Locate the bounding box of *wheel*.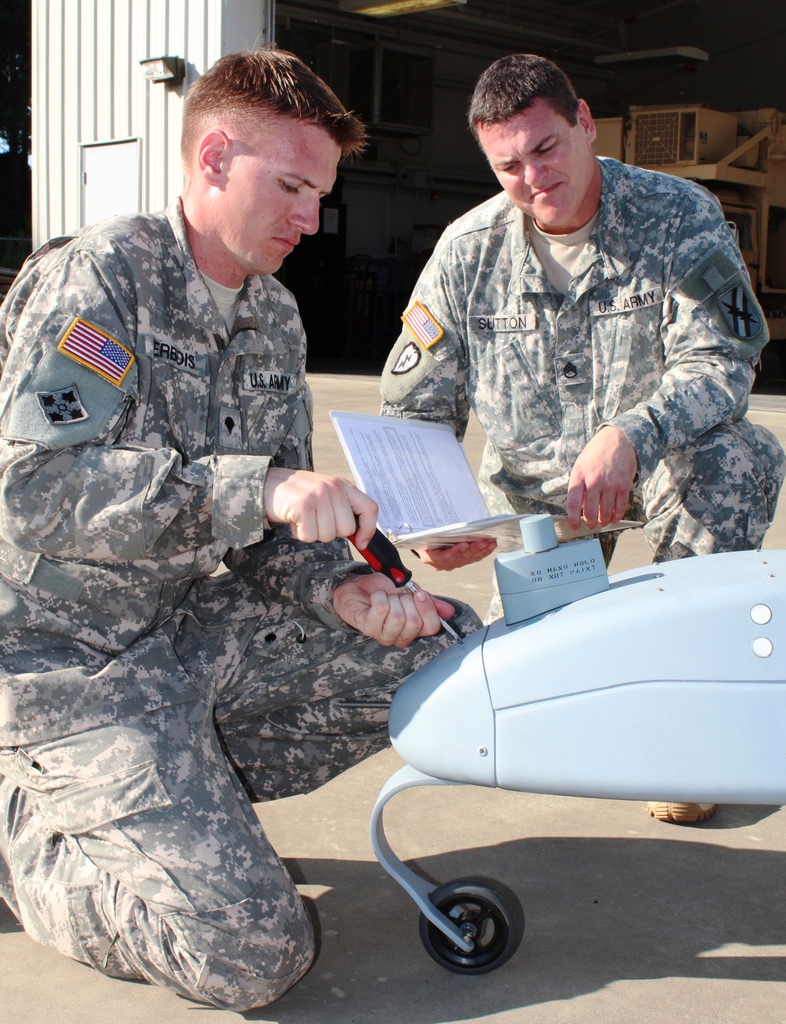
Bounding box: pyautogui.locateOnScreen(408, 875, 525, 977).
